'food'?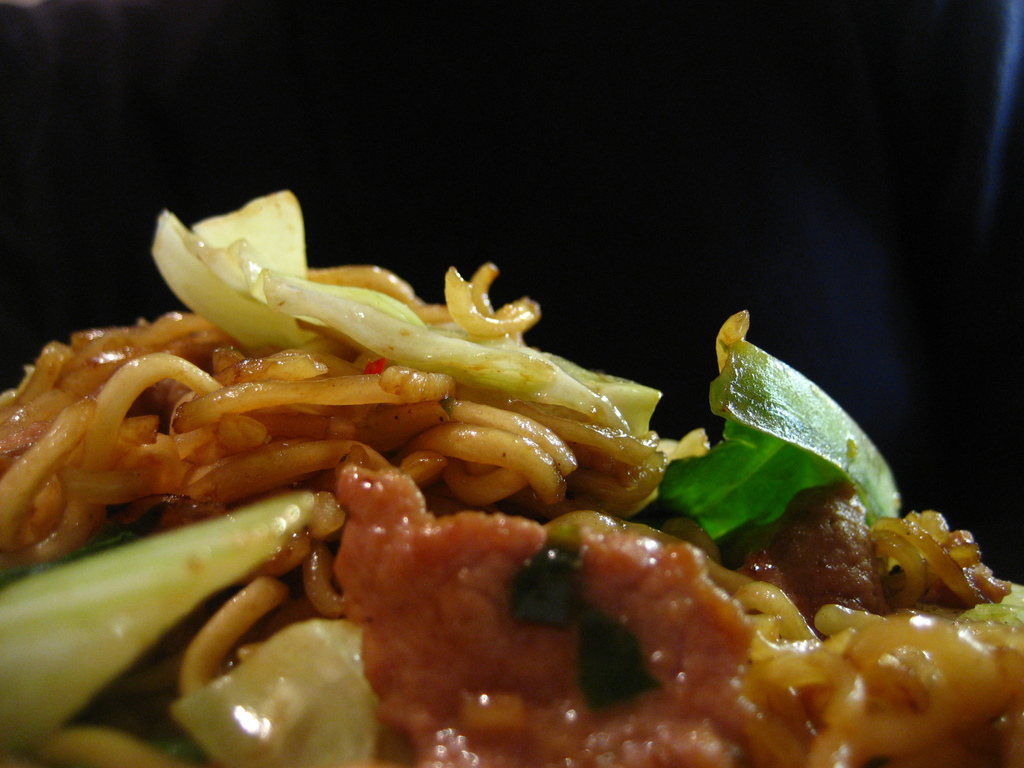
17:183:998:726
